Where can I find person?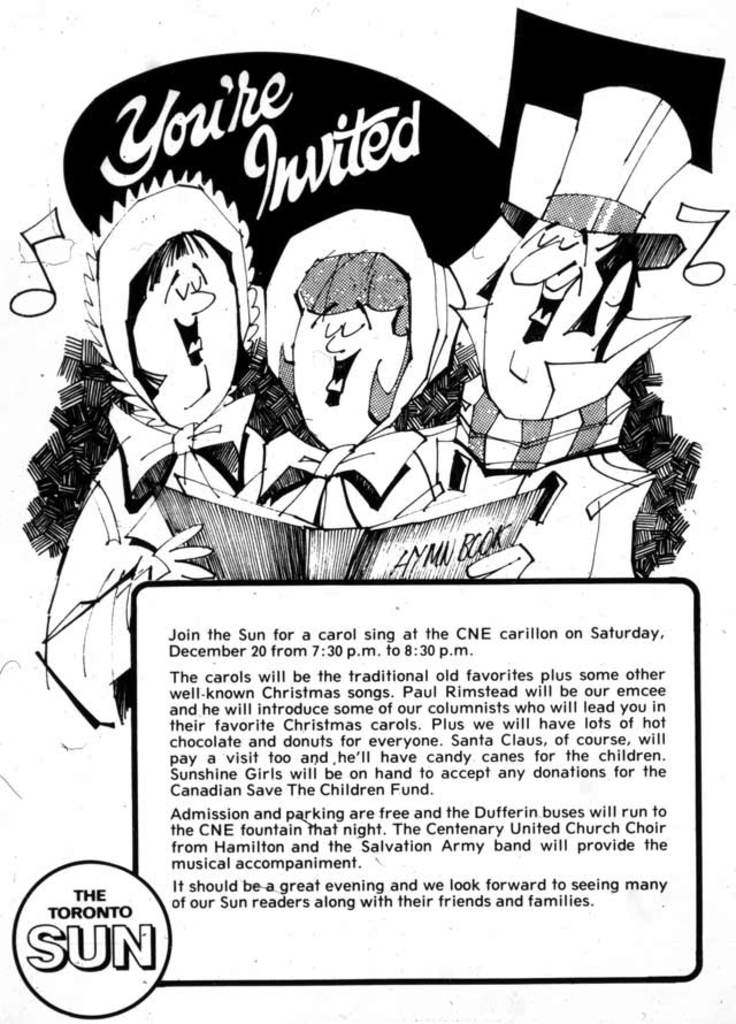
You can find it at [left=261, top=198, right=546, bottom=601].
